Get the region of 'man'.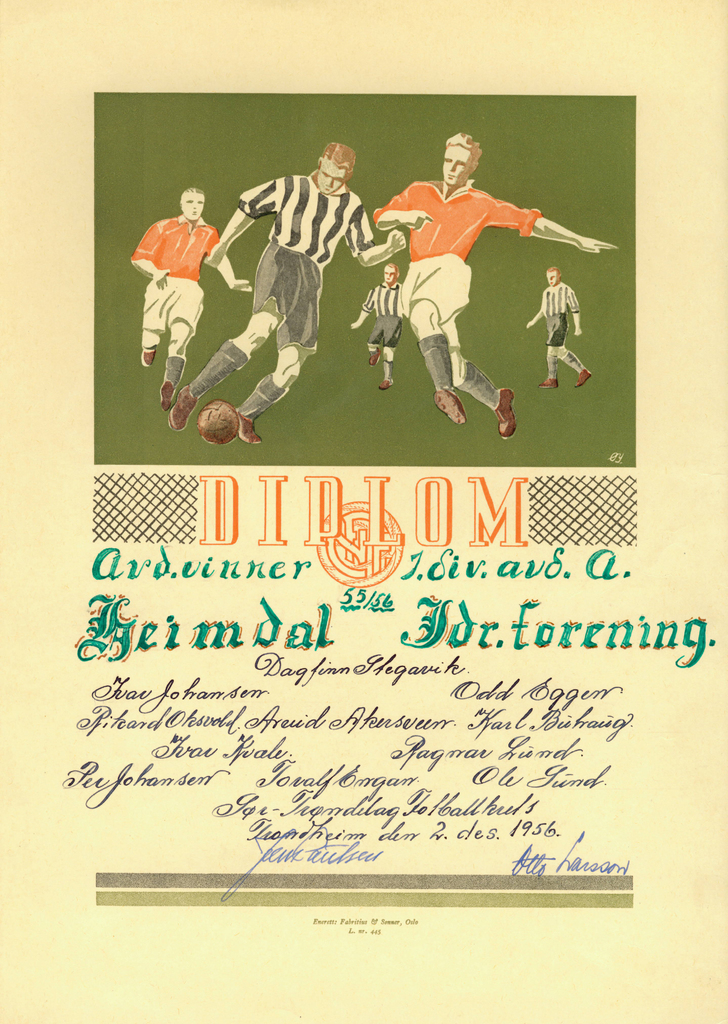
bbox(526, 263, 590, 394).
